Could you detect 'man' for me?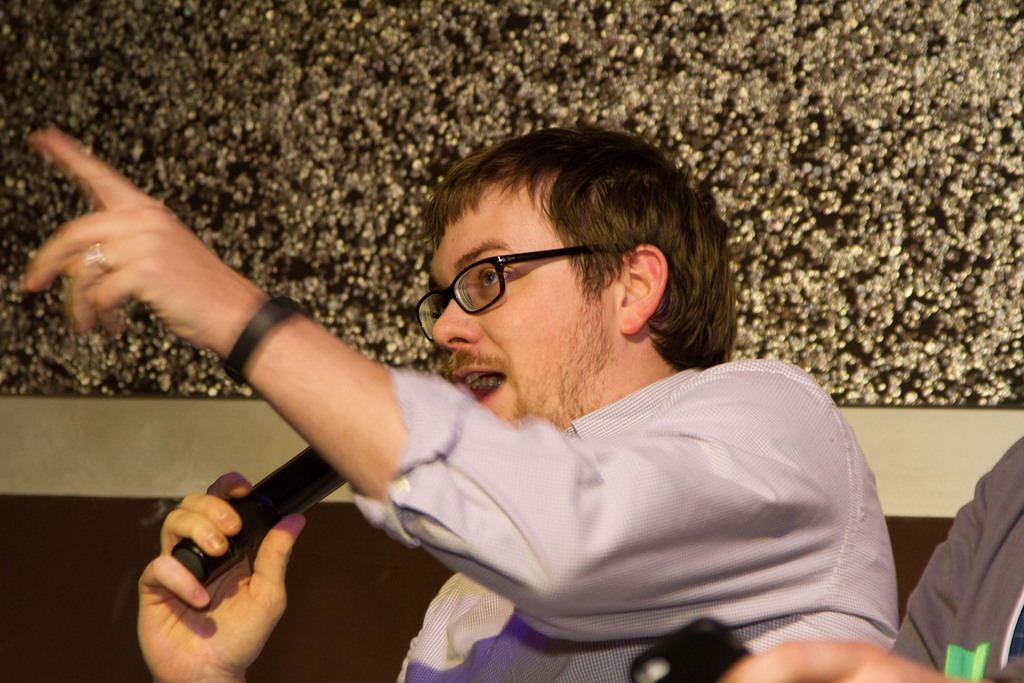
Detection result: [56,101,838,679].
